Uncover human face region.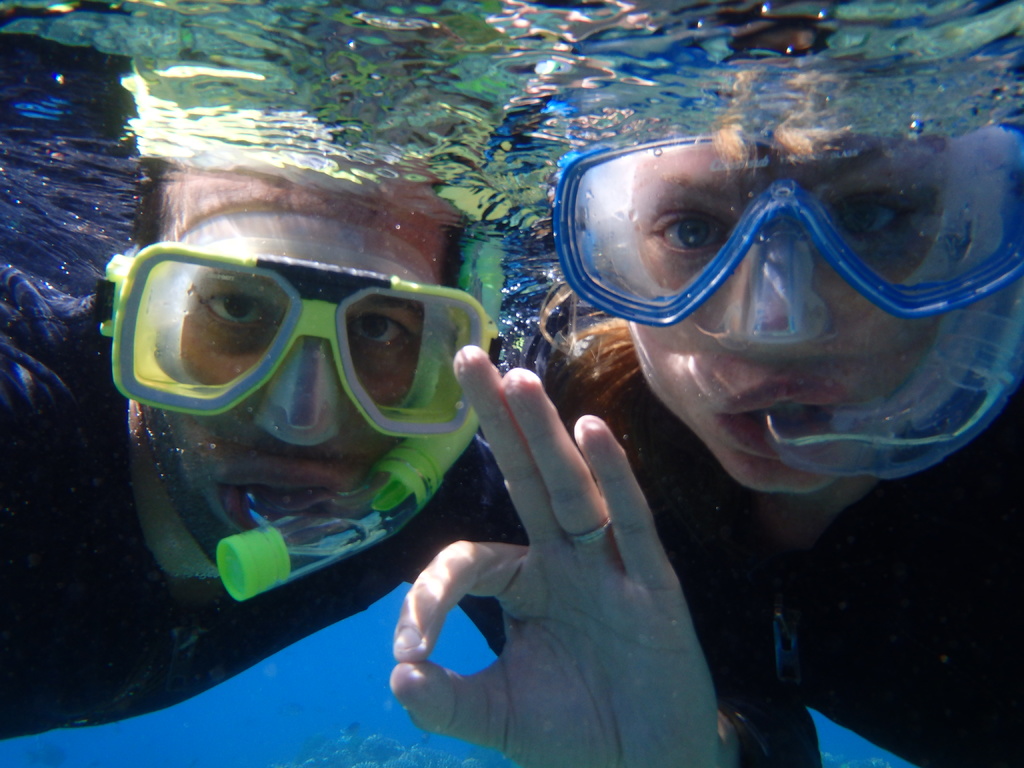
Uncovered: crop(624, 130, 945, 490).
